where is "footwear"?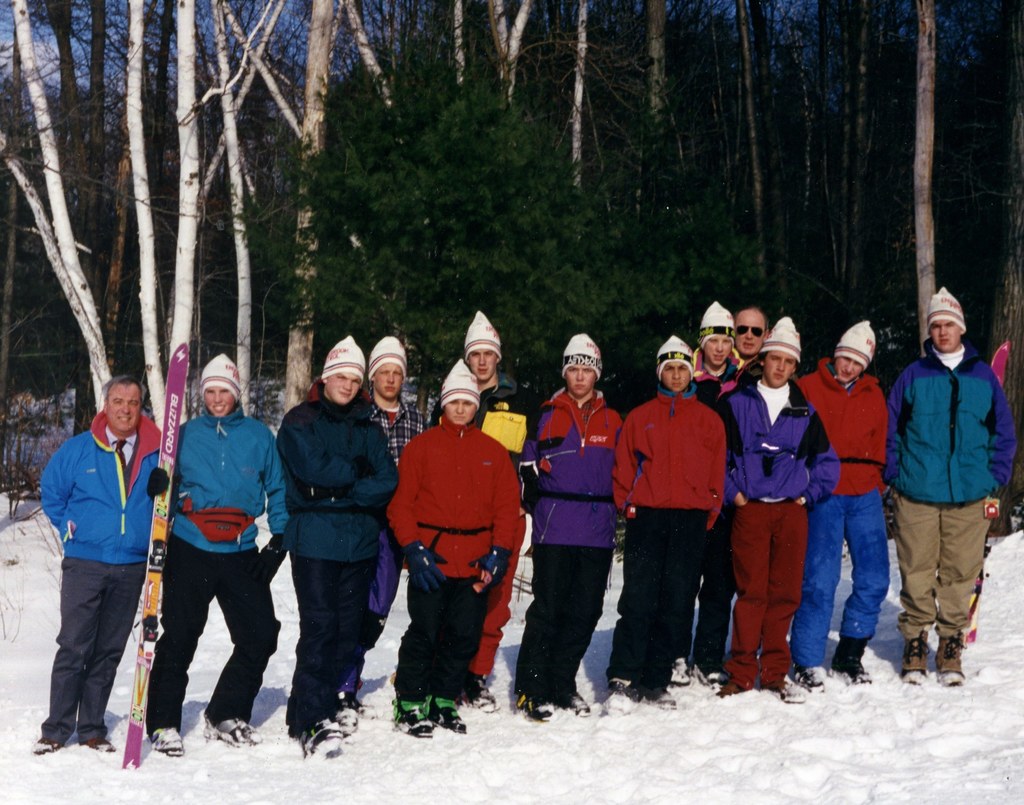
(x1=774, y1=681, x2=808, y2=705).
